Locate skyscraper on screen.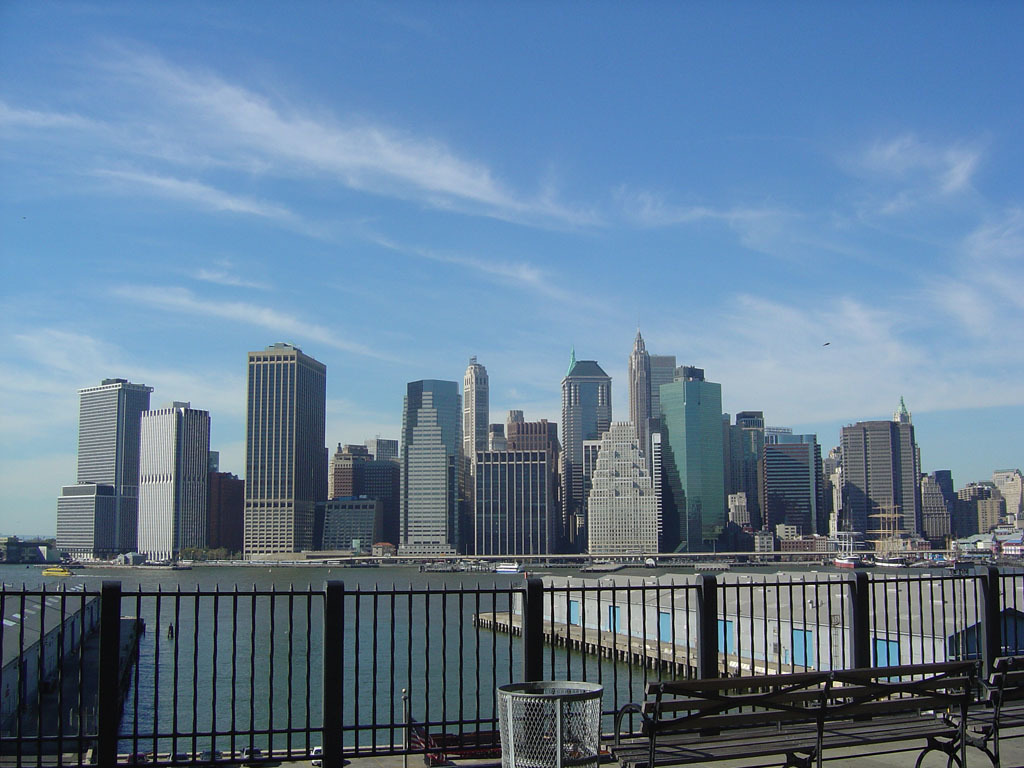
On screen at <bbox>385, 377, 466, 561</bbox>.
